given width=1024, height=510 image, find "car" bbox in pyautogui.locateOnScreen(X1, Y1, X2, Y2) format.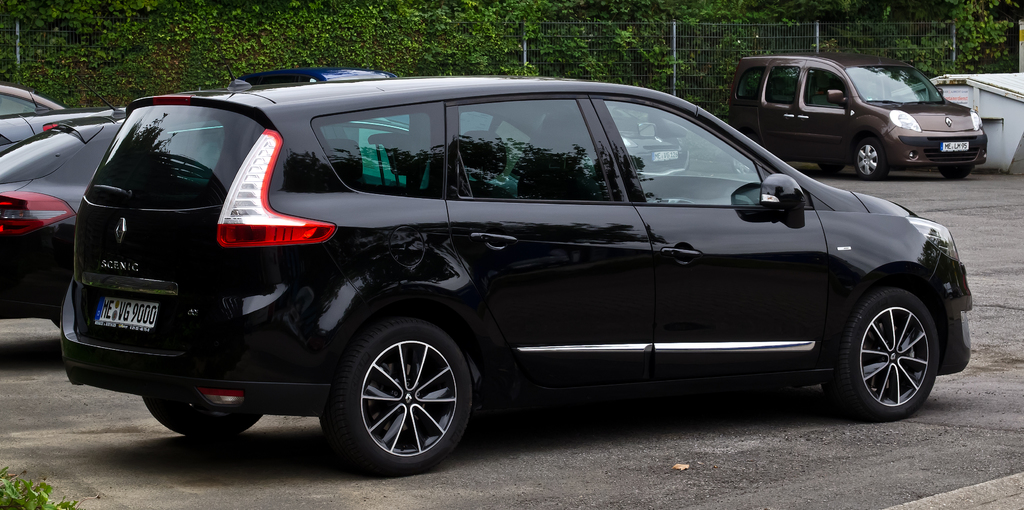
pyautogui.locateOnScreen(0, 109, 122, 149).
